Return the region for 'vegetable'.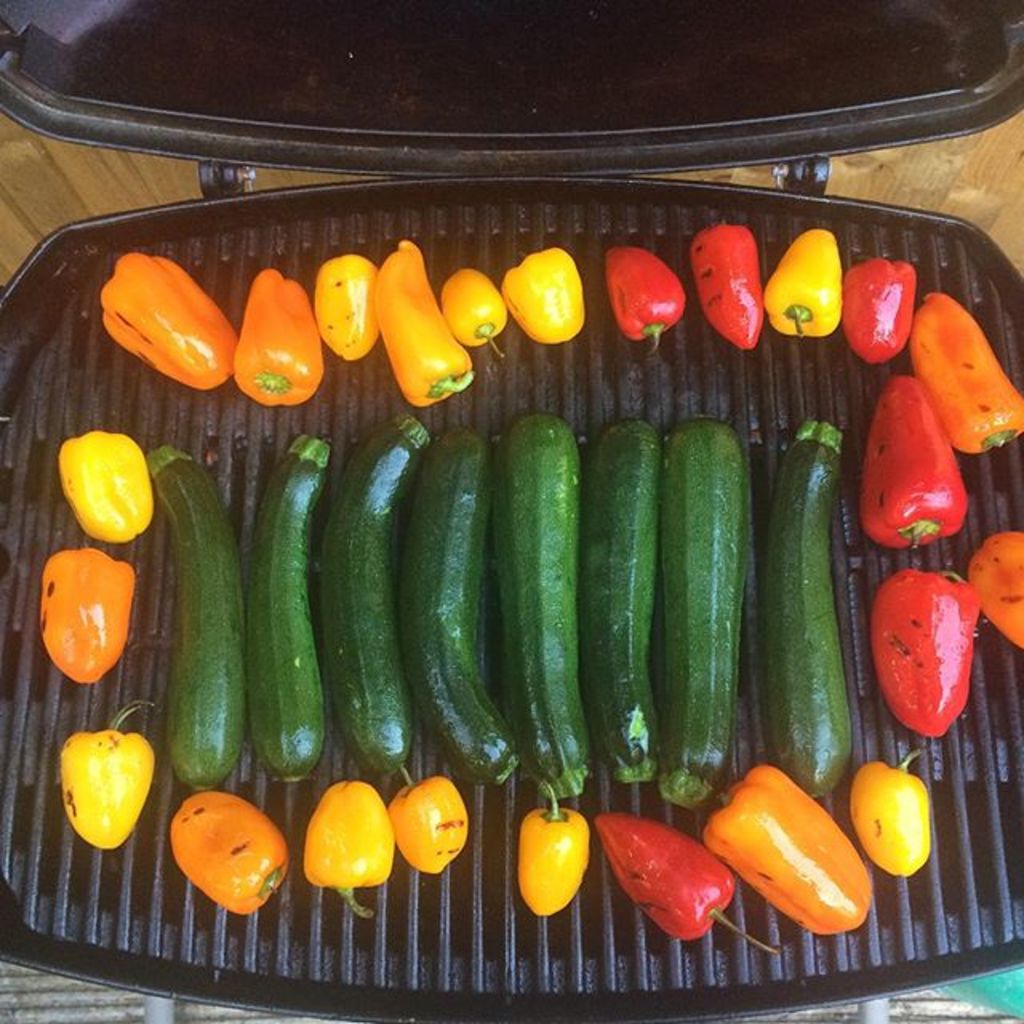
crop(494, 245, 582, 338).
